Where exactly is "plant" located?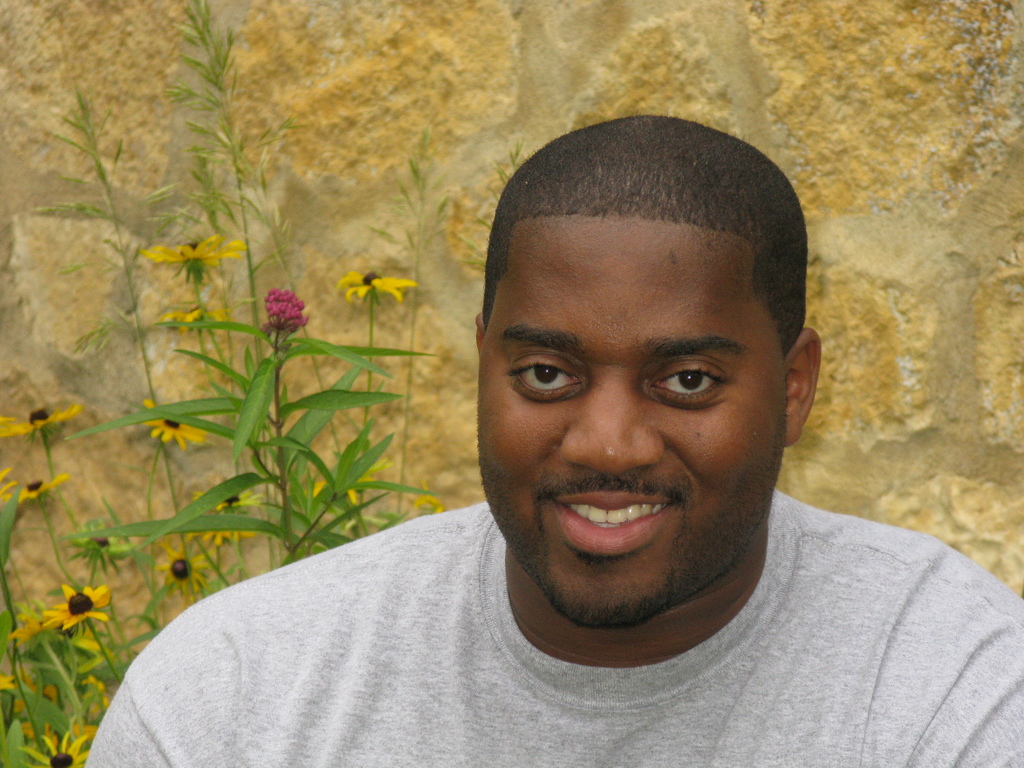
Its bounding box is box=[0, 384, 245, 767].
